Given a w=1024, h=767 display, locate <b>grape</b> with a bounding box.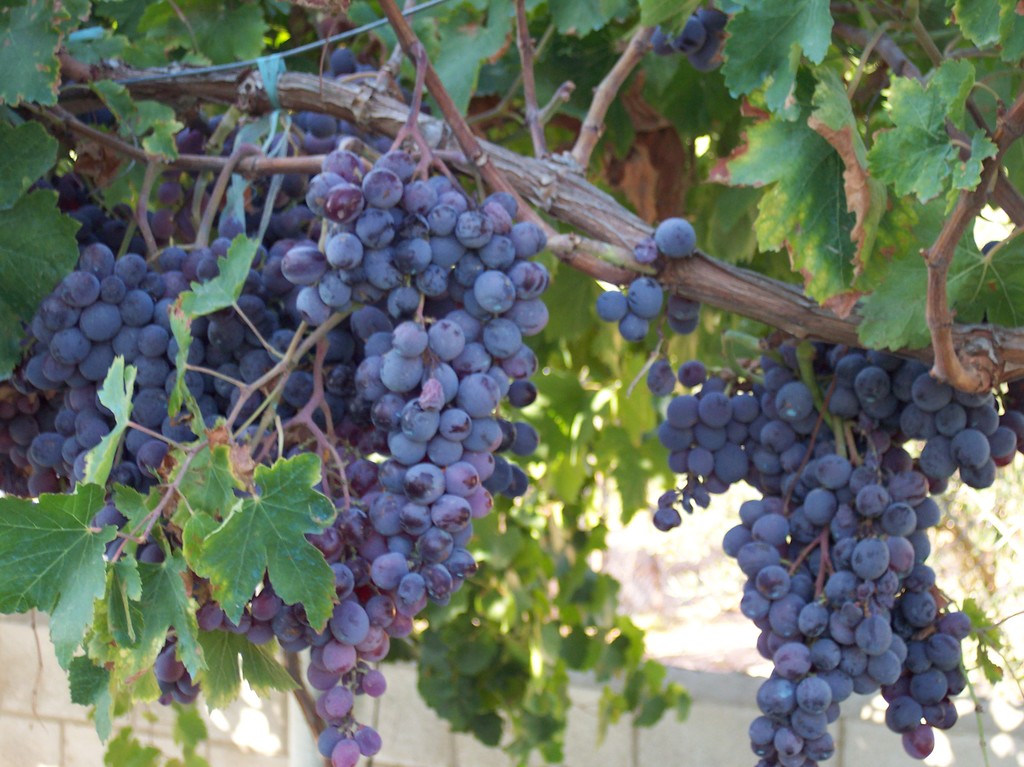
Located: region(618, 315, 649, 344).
